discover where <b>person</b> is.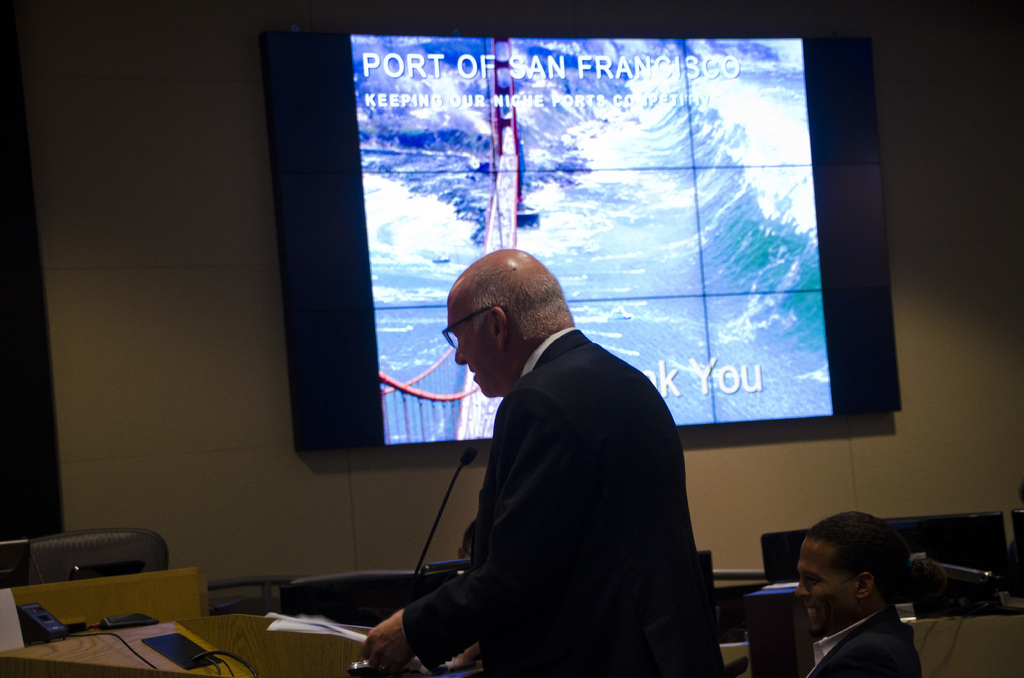
Discovered at pyautogui.locateOnScreen(407, 222, 717, 661).
